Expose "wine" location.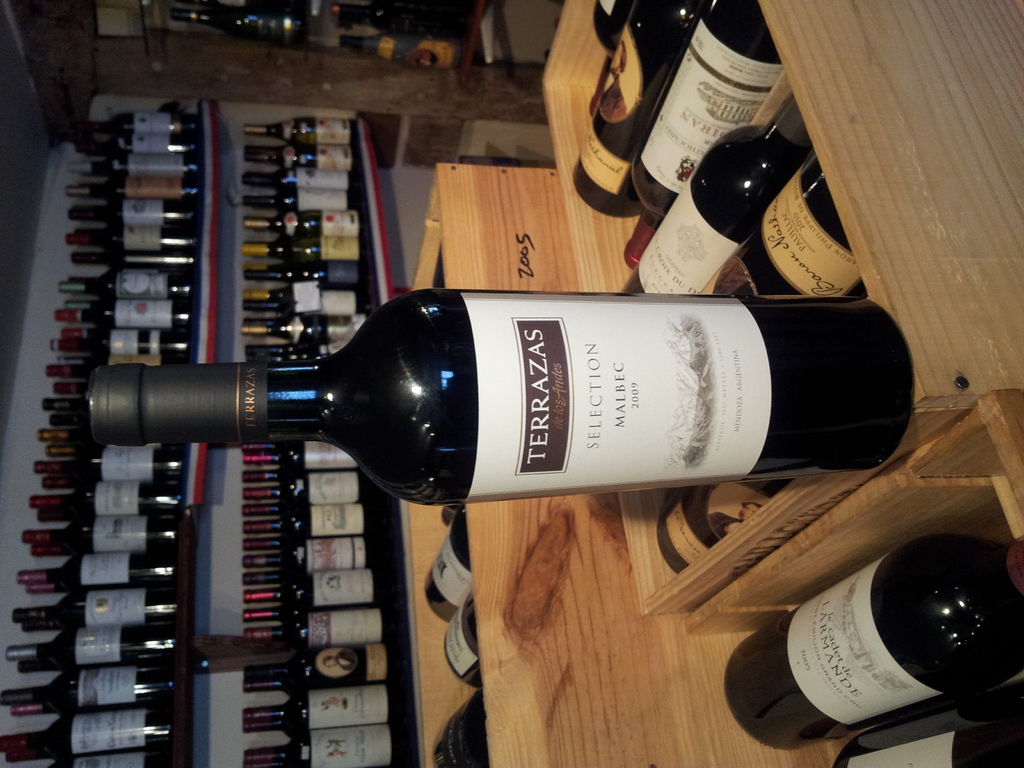
Exposed at box=[832, 683, 1023, 767].
